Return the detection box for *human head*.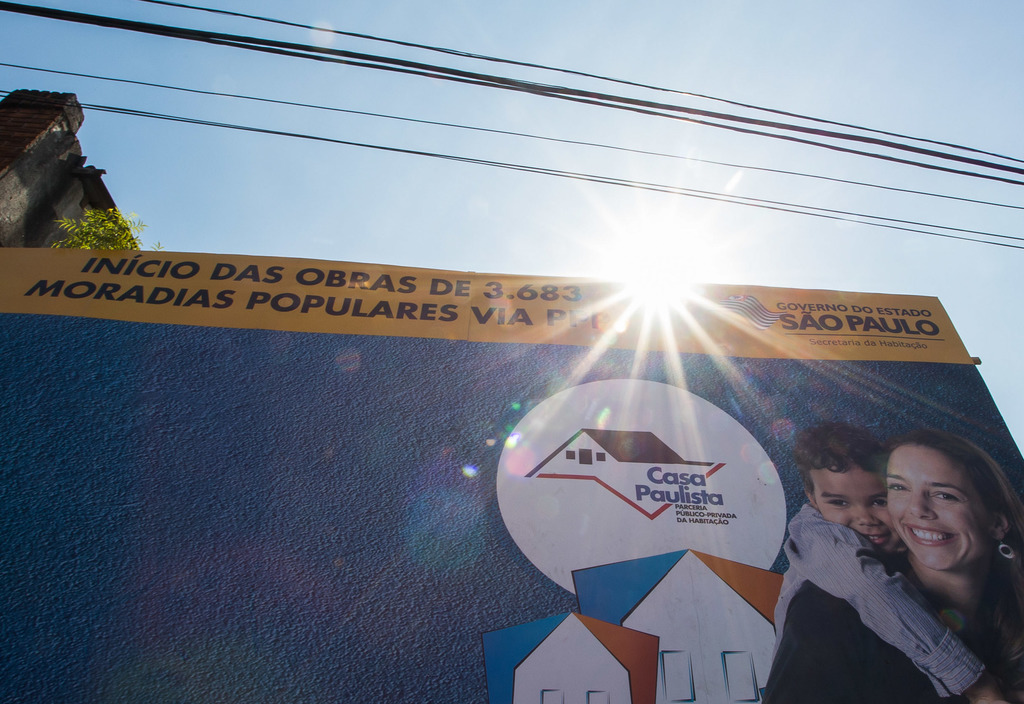
l=879, t=438, r=1004, b=584.
